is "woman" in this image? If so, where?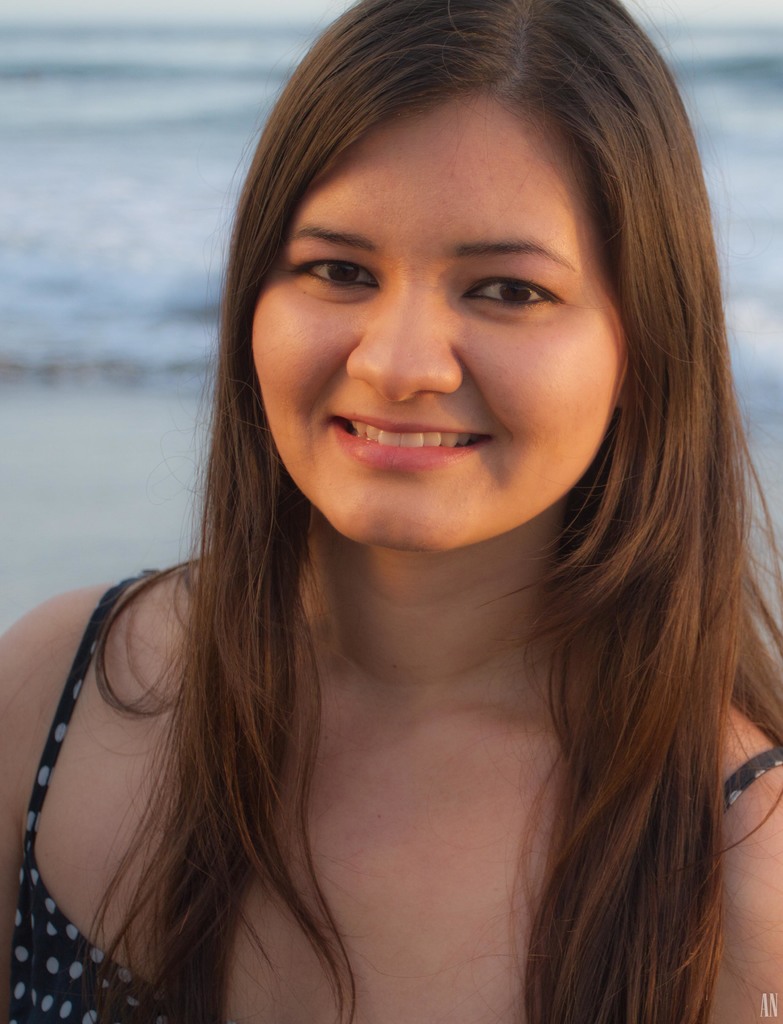
Yes, at bbox=[0, 36, 782, 1023].
